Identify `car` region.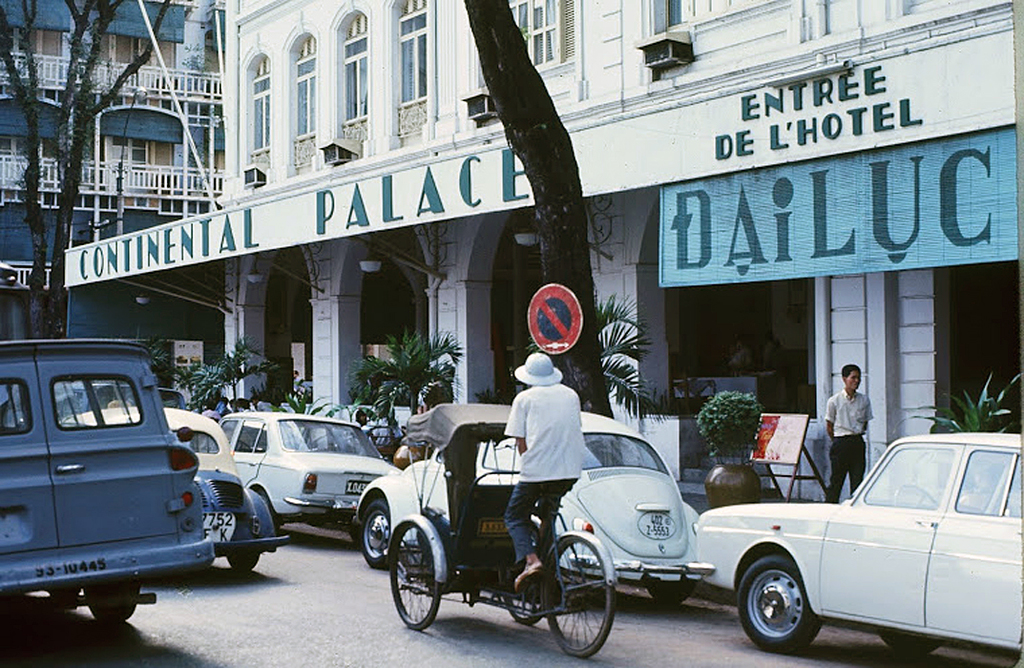
Region: [left=689, top=435, right=1023, bottom=660].
